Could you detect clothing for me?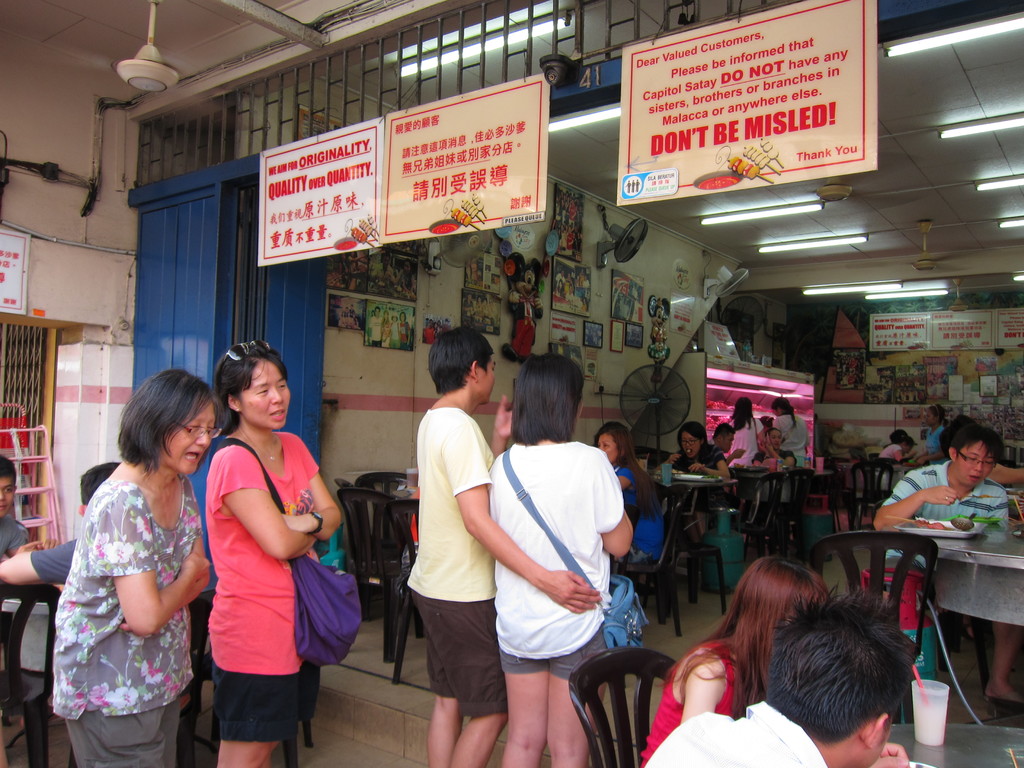
Detection result: 33:532:88:584.
